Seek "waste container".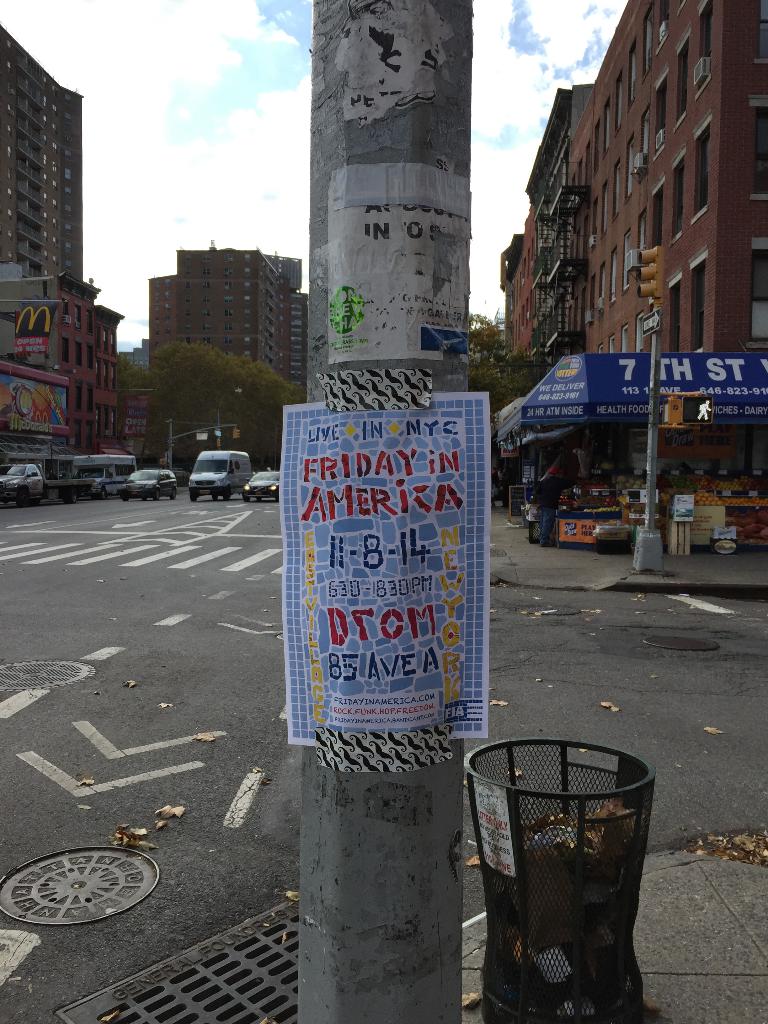
bbox(466, 736, 662, 1018).
